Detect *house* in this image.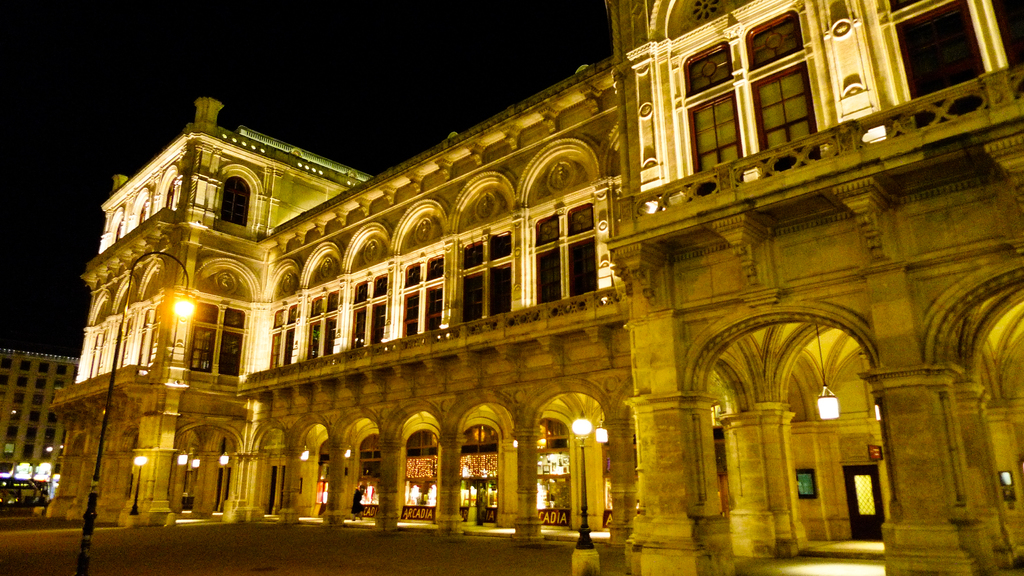
Detection: l=65, t=24, r=1023, b=536.
